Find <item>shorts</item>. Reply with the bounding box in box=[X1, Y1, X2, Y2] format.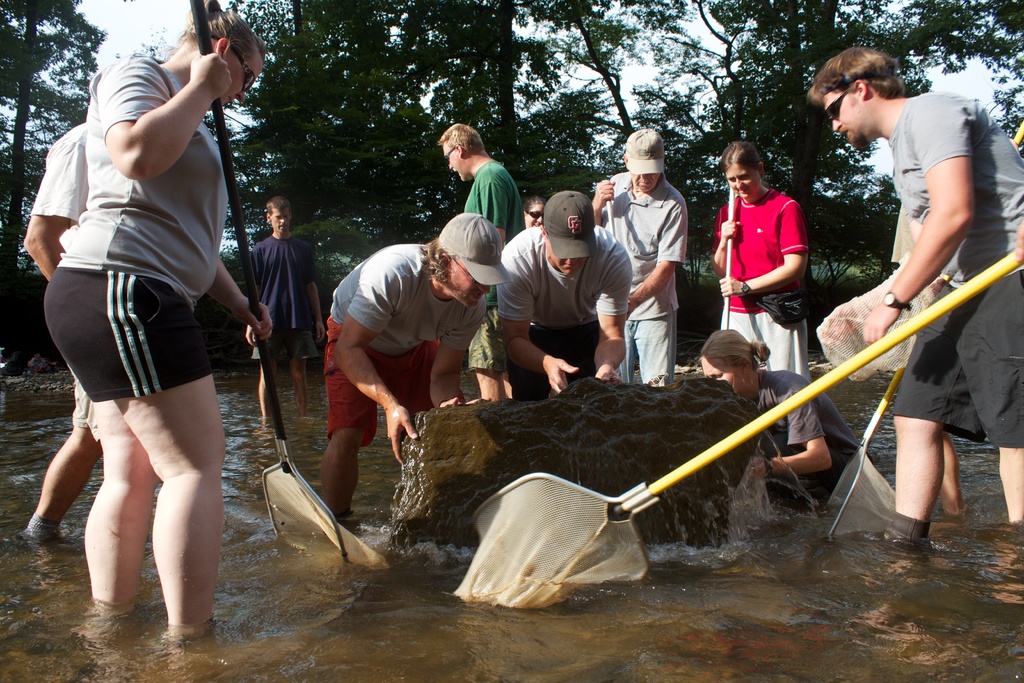
box=[246, 327, 323, 357].
